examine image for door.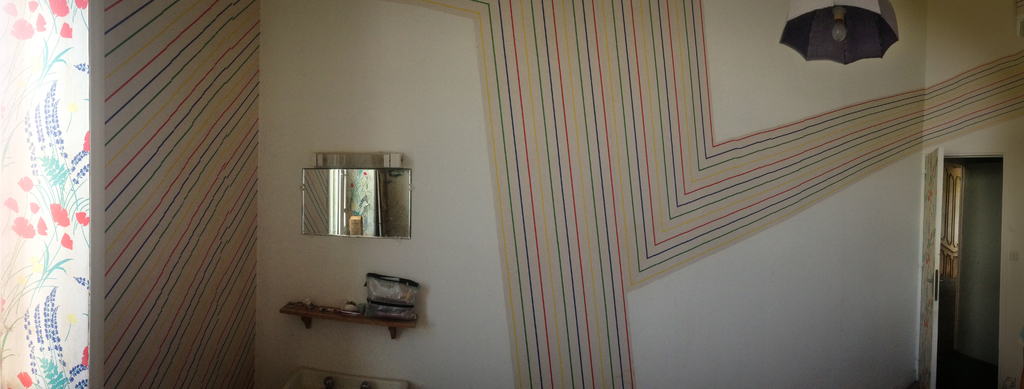
Examination result: <bbox>925, 127, 1008, 377</bbox>.
